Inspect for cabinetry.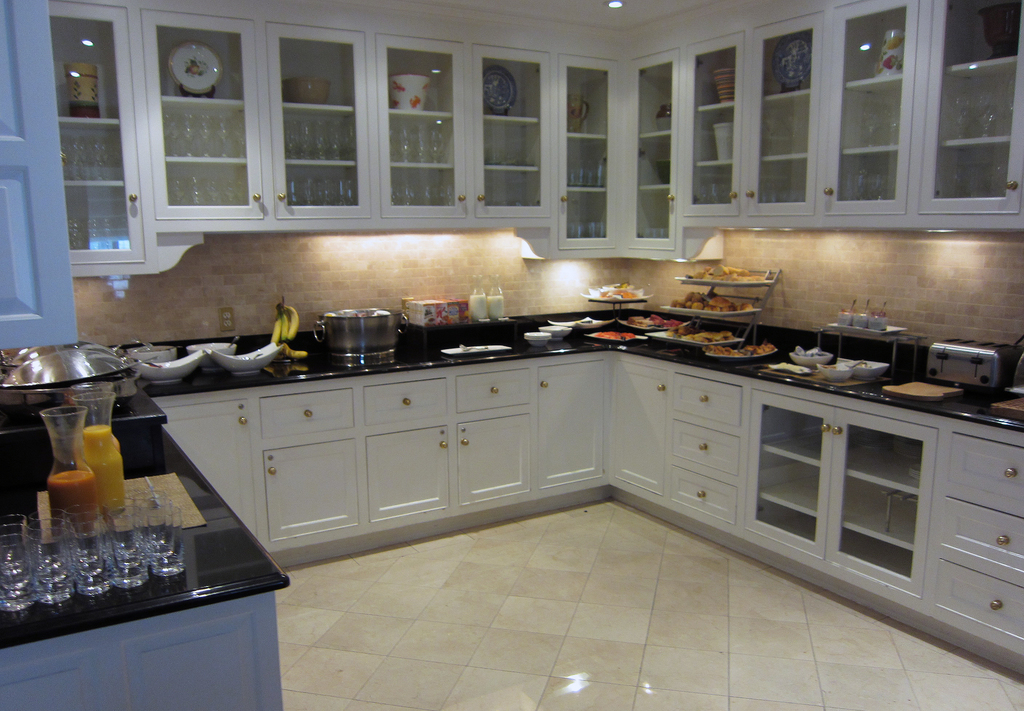
Inspection: [133, 9, 371, 224].
